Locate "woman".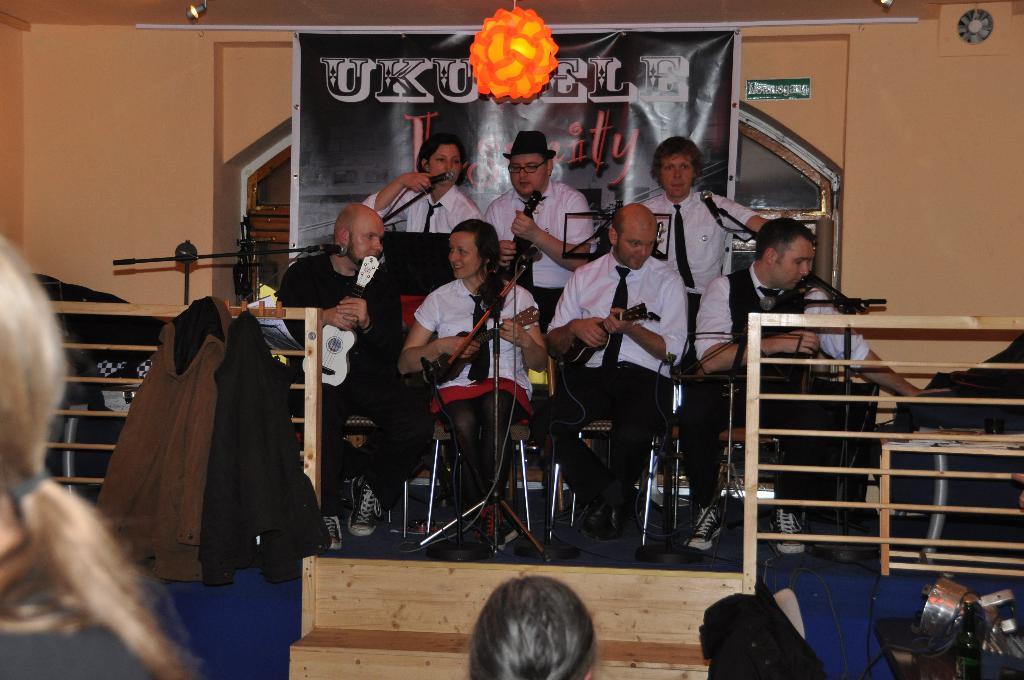
Bounding box: 362,135,487,232.
